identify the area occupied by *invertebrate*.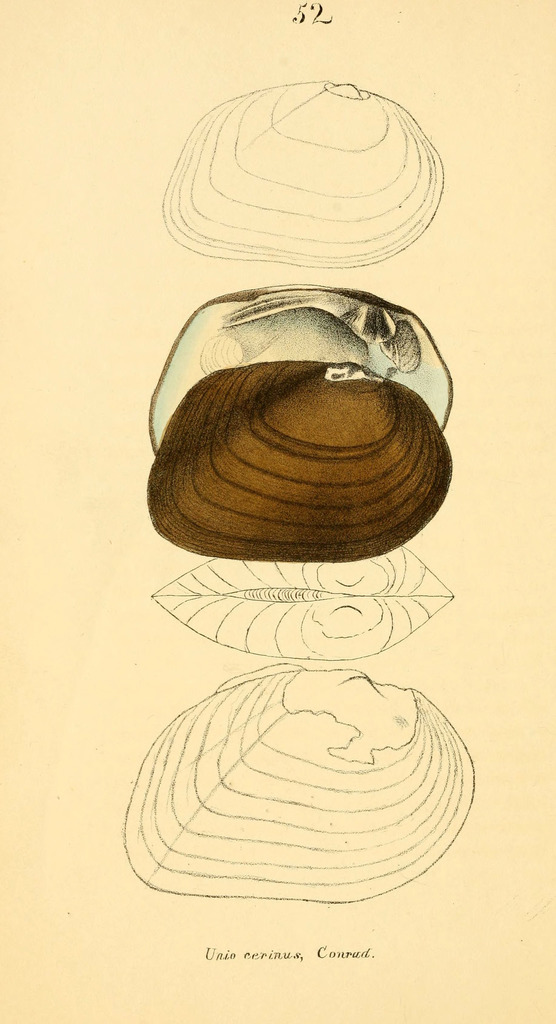
Area: crop(153, 76, 445, 269).
